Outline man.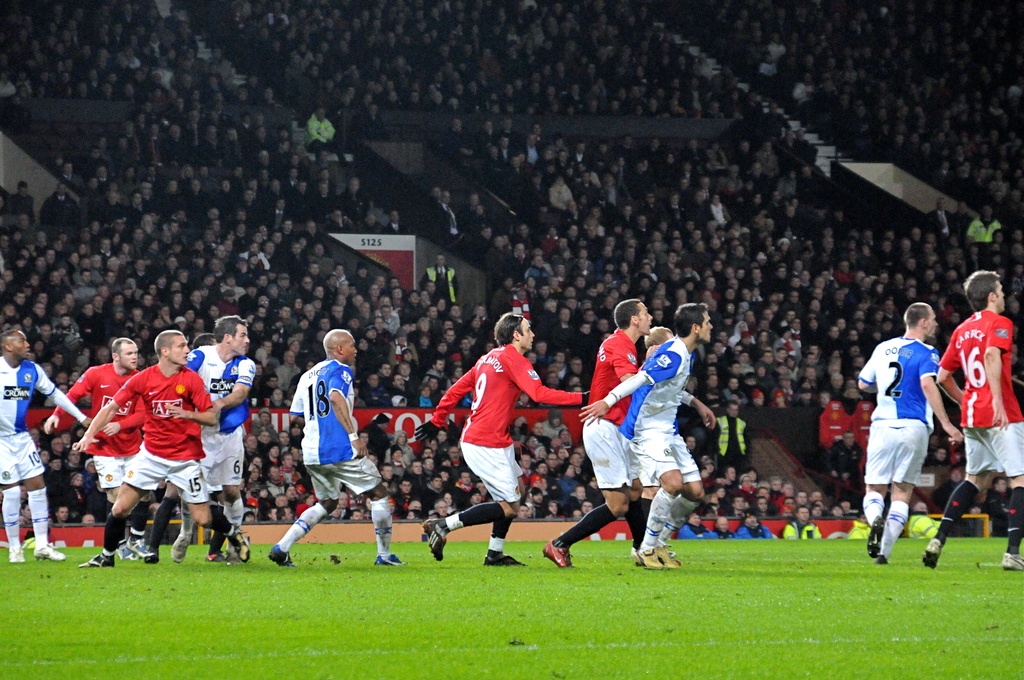
Outline: Rect(415, 312, 593, 563).
